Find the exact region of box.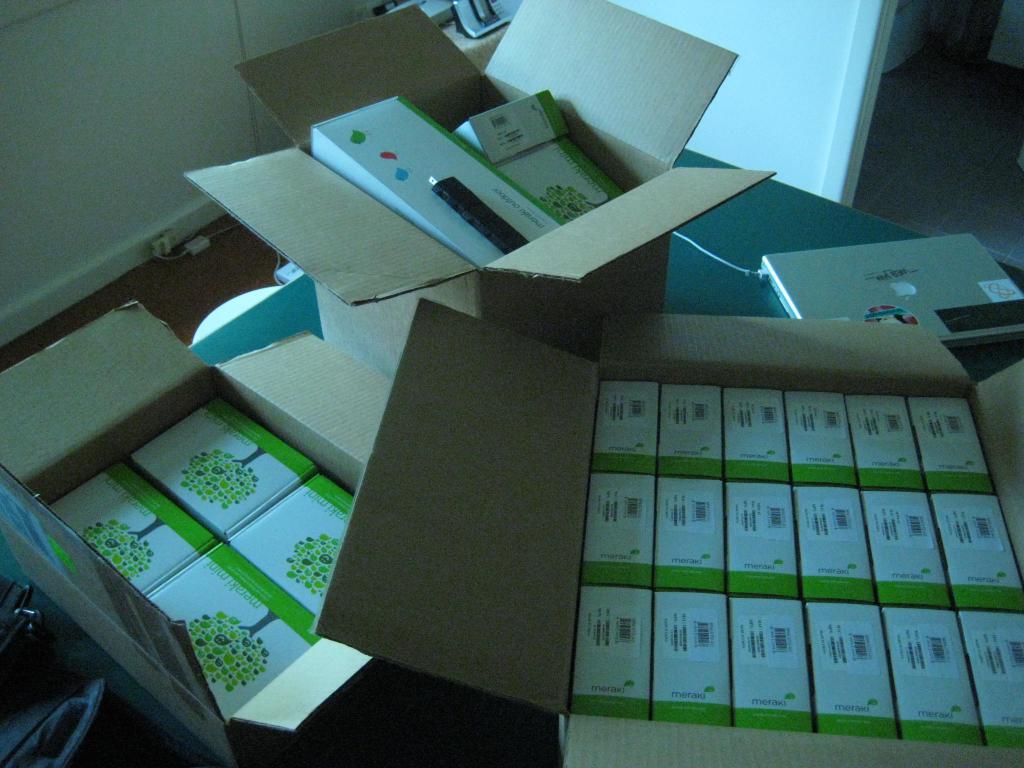
Exact region: <region>582, 472, 654, 589</region>.
